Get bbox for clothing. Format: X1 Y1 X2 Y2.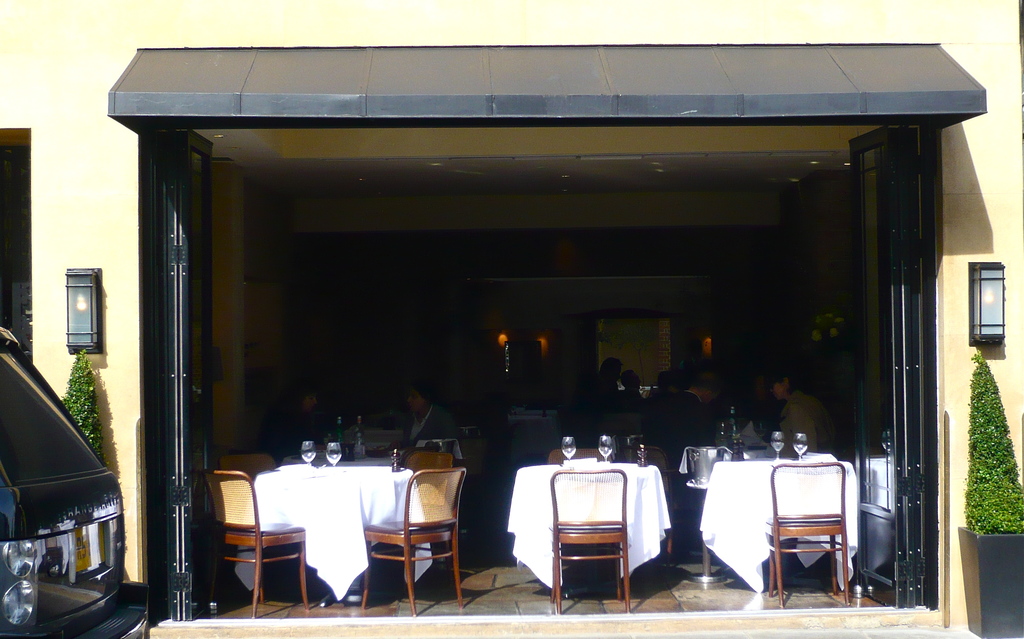
626 387 645 410.
